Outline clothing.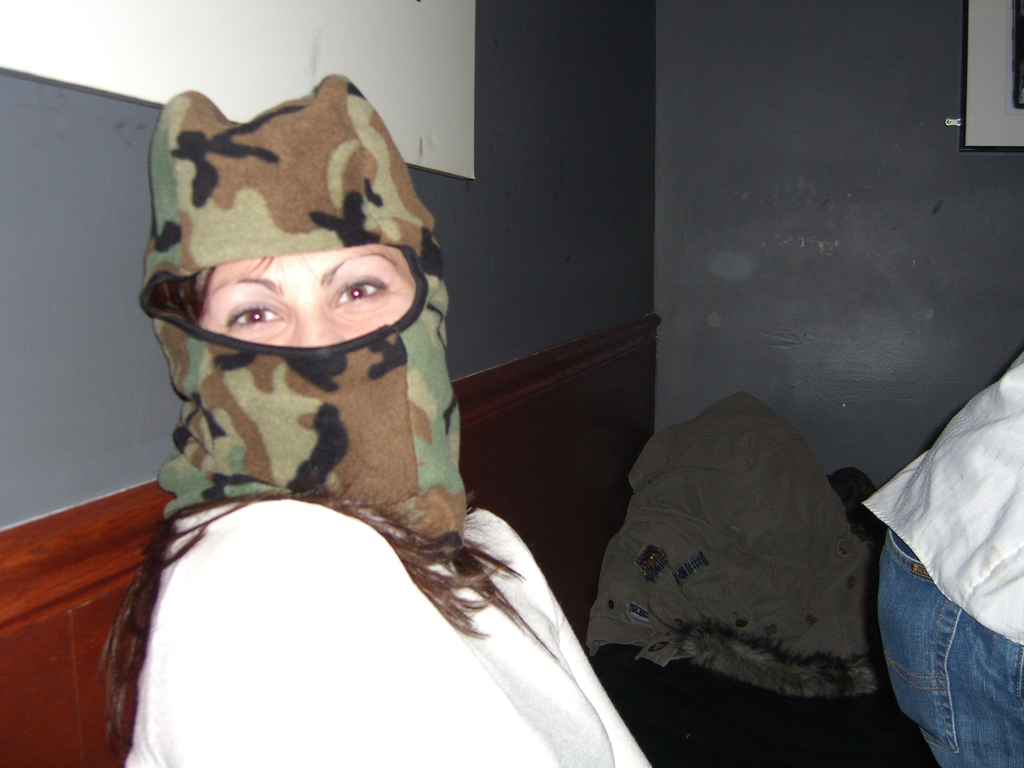
Outline: x1=88 y1=462 x2=682 y2=766.
